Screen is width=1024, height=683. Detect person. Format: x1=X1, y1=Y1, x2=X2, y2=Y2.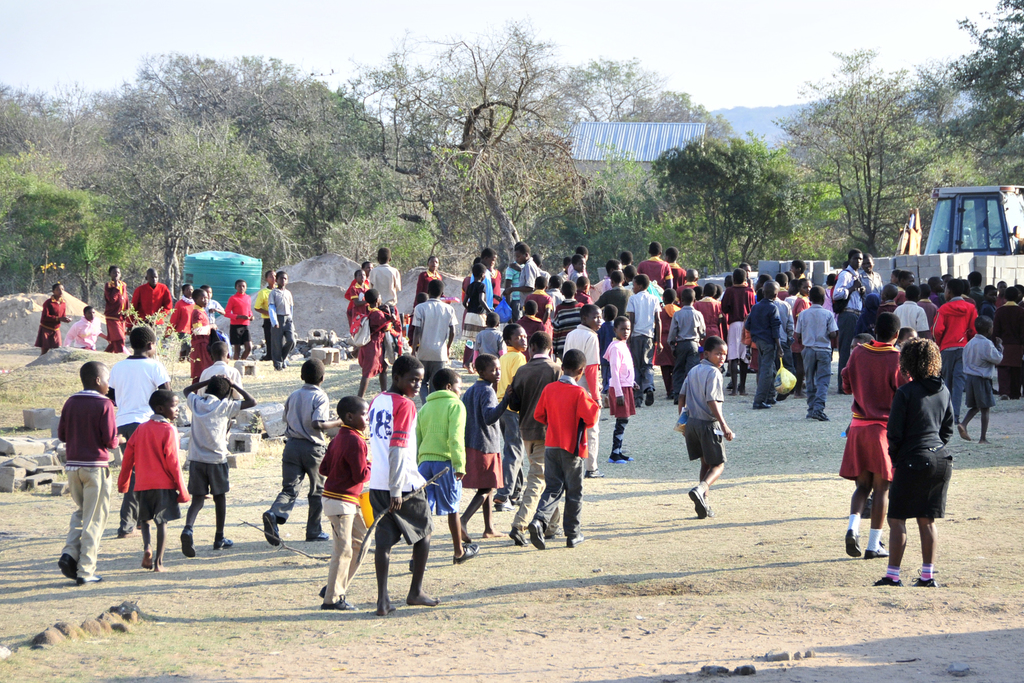
x1=863, y1=300, x2=957, y2=592.
